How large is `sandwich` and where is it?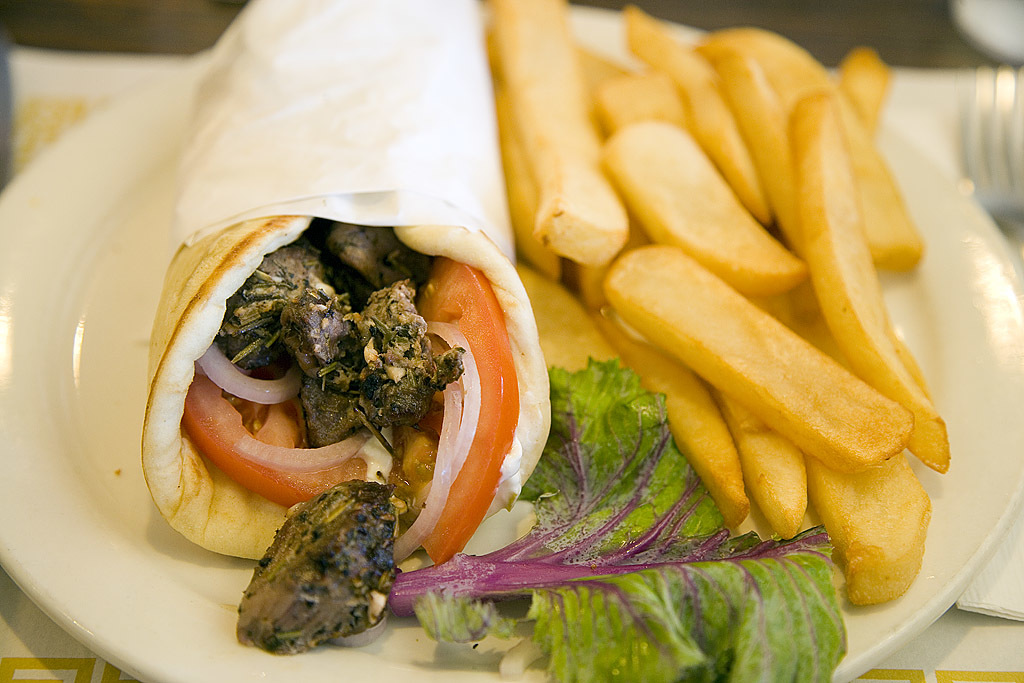
Bounding box: box(138, 218, 553, 658).
